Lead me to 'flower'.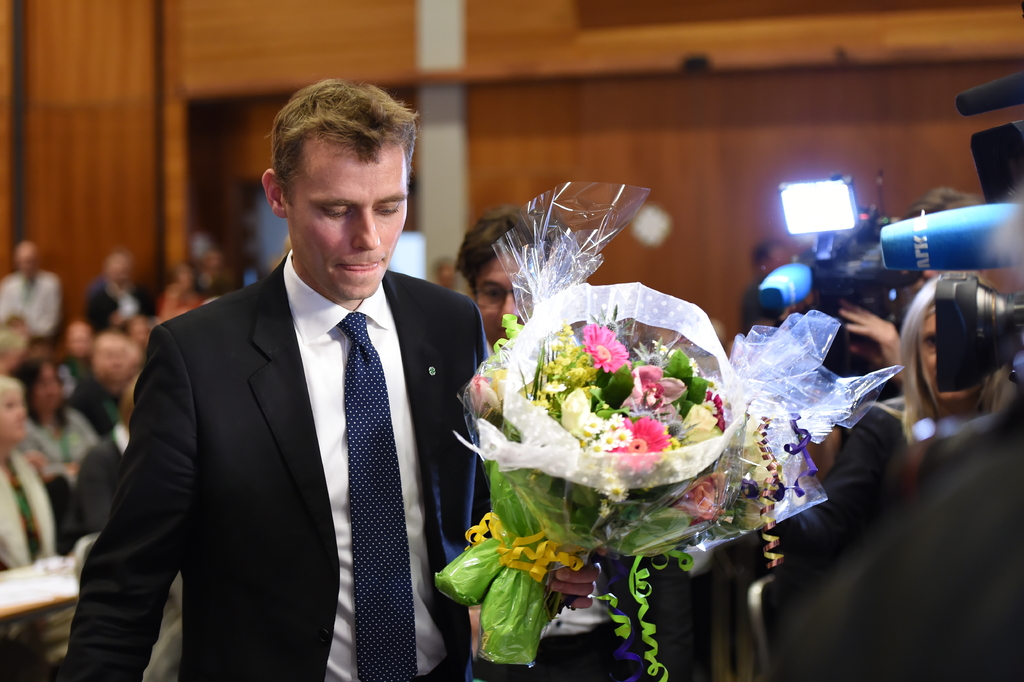
Lead to (598,500,621,524).
